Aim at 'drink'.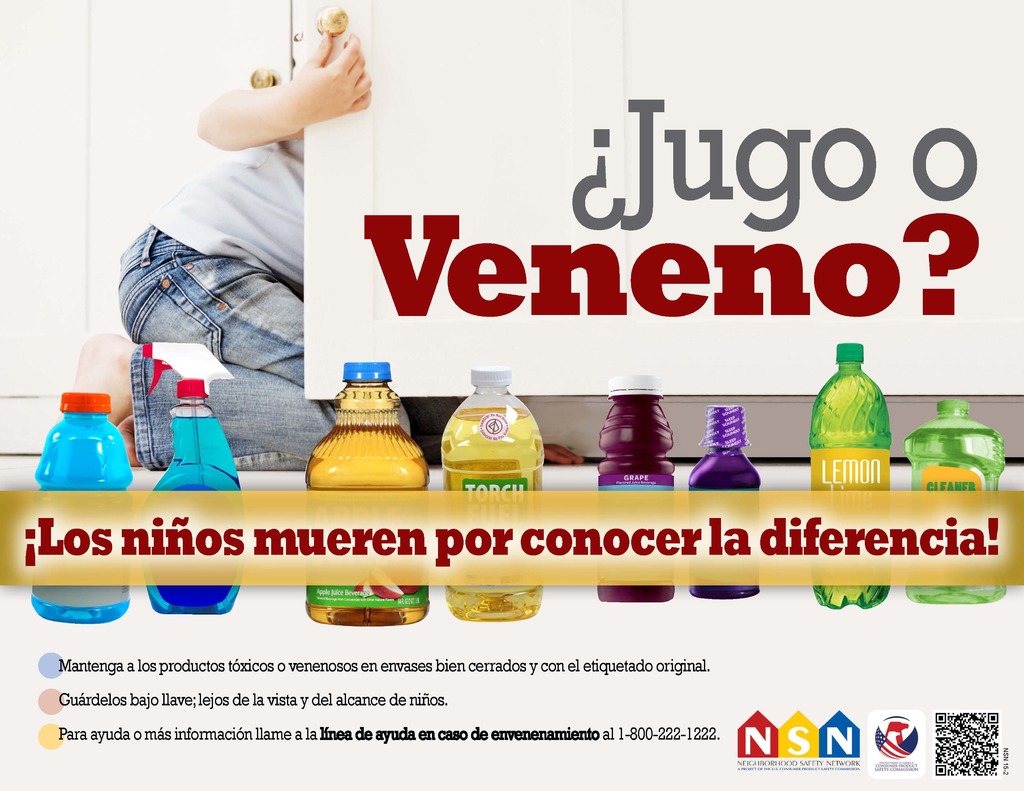
Aimed at <box>907,424,1004,600</box>.
